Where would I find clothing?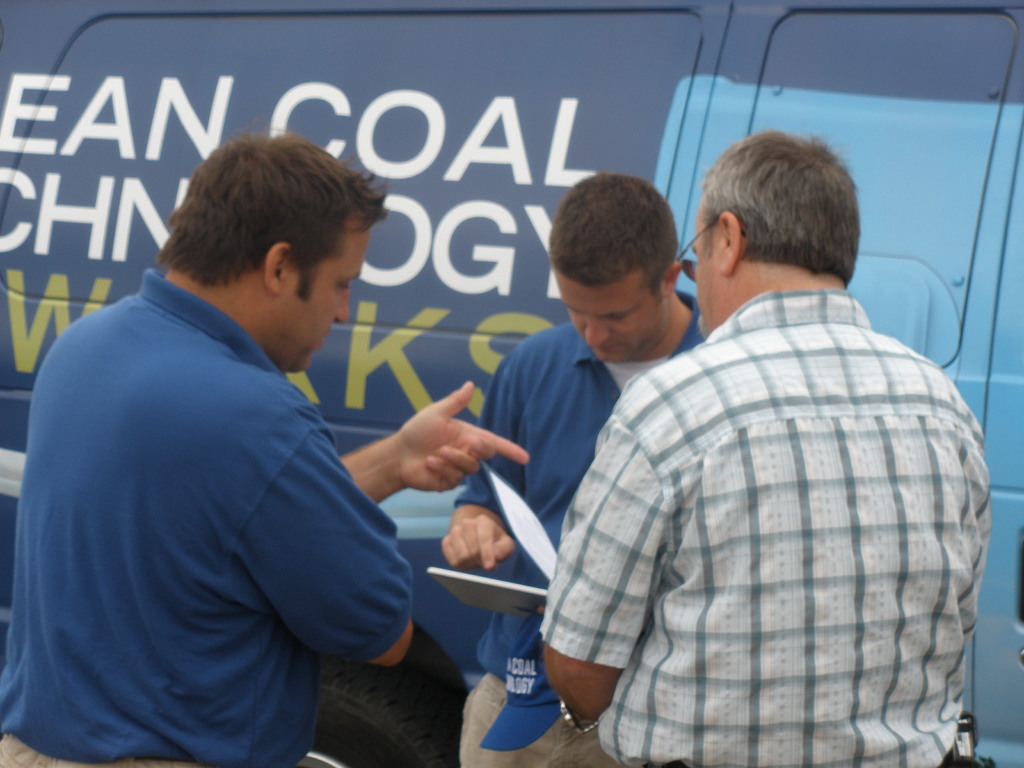
At [0, 260, 418, 767].
